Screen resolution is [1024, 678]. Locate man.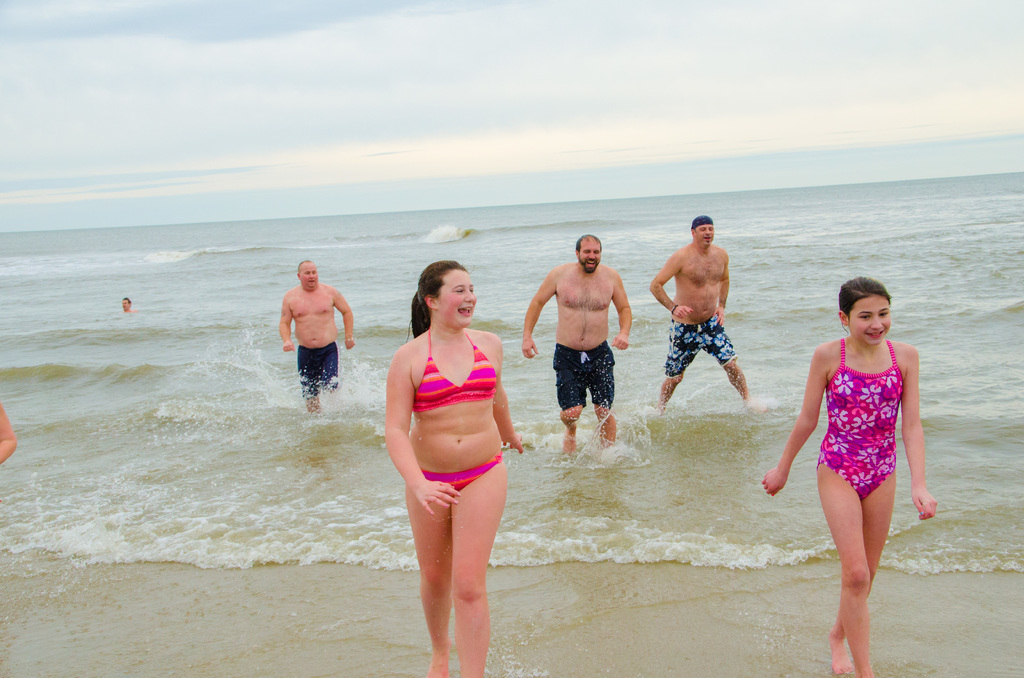
529, 231, 629, 465.
